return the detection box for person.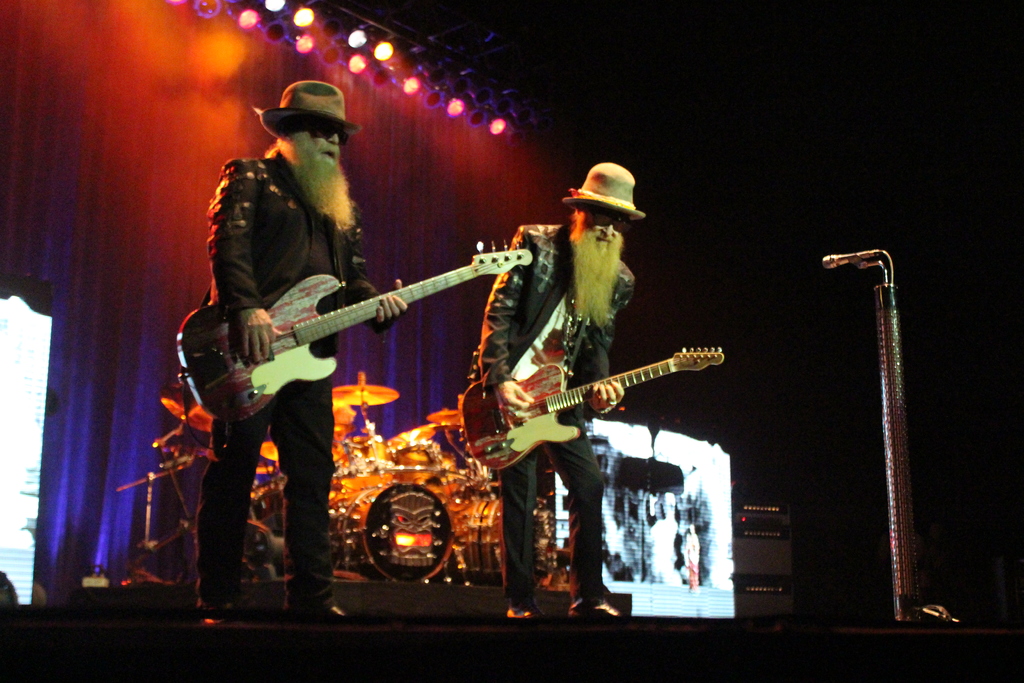
box=[186, 105, 445, 522].
